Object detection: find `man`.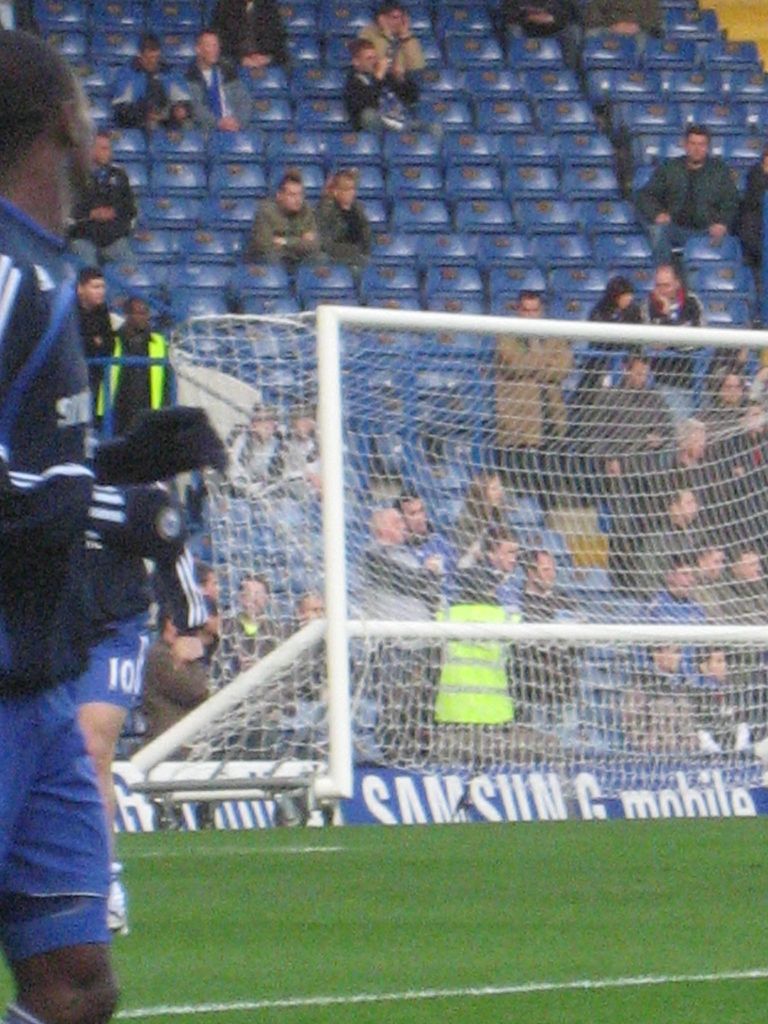
<region>56, 129, 145, 281</region>.
